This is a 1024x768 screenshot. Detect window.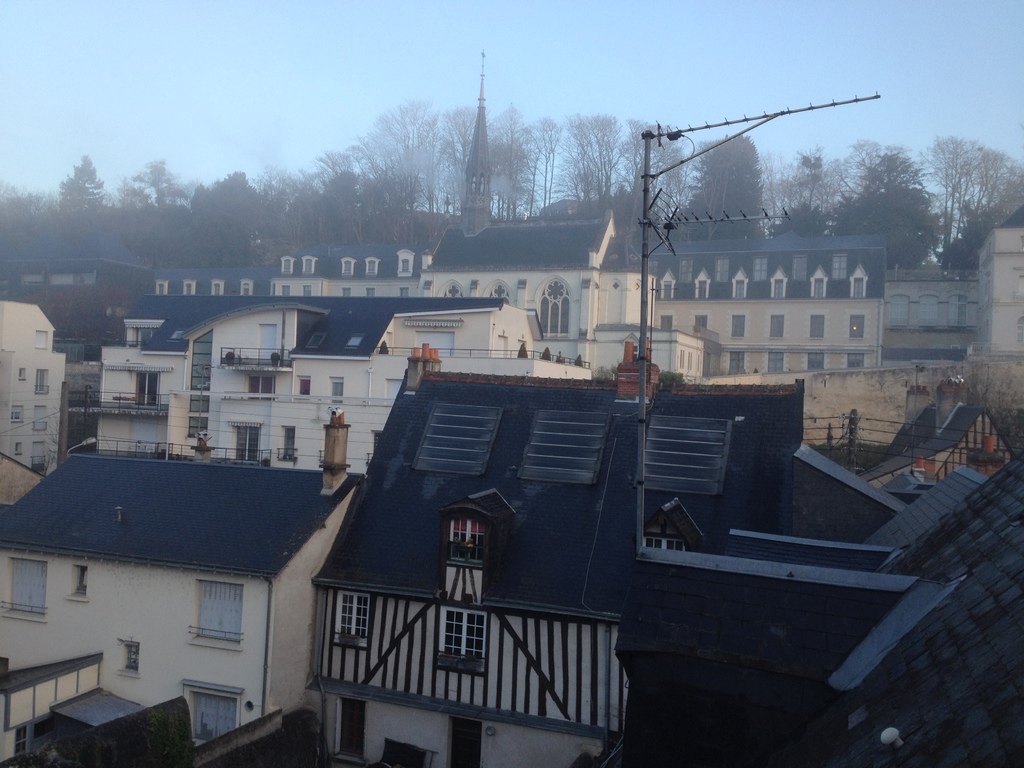
17:440:28:455.
